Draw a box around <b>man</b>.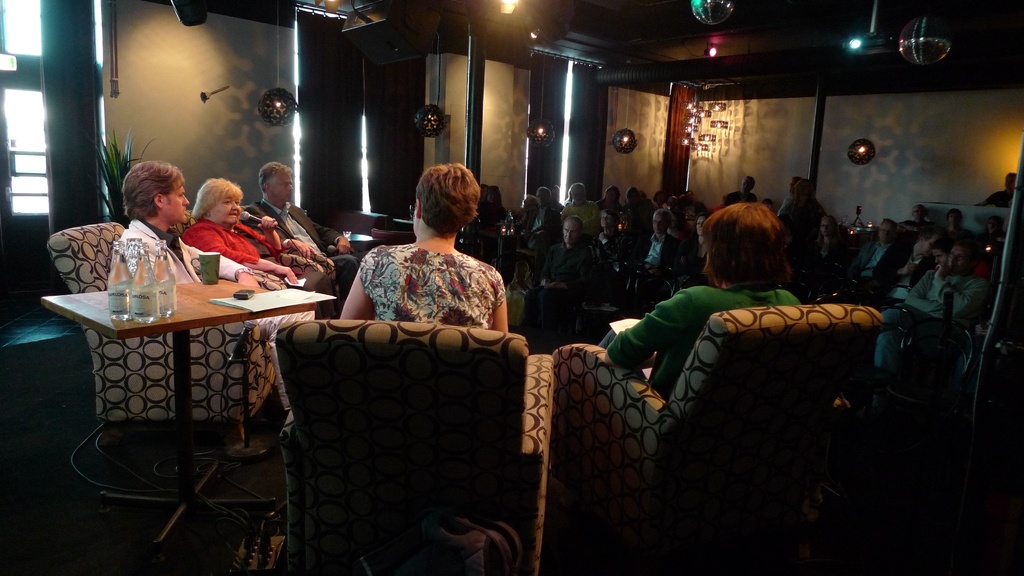
[x1=845, y1=214, x2=900, y2=294].
